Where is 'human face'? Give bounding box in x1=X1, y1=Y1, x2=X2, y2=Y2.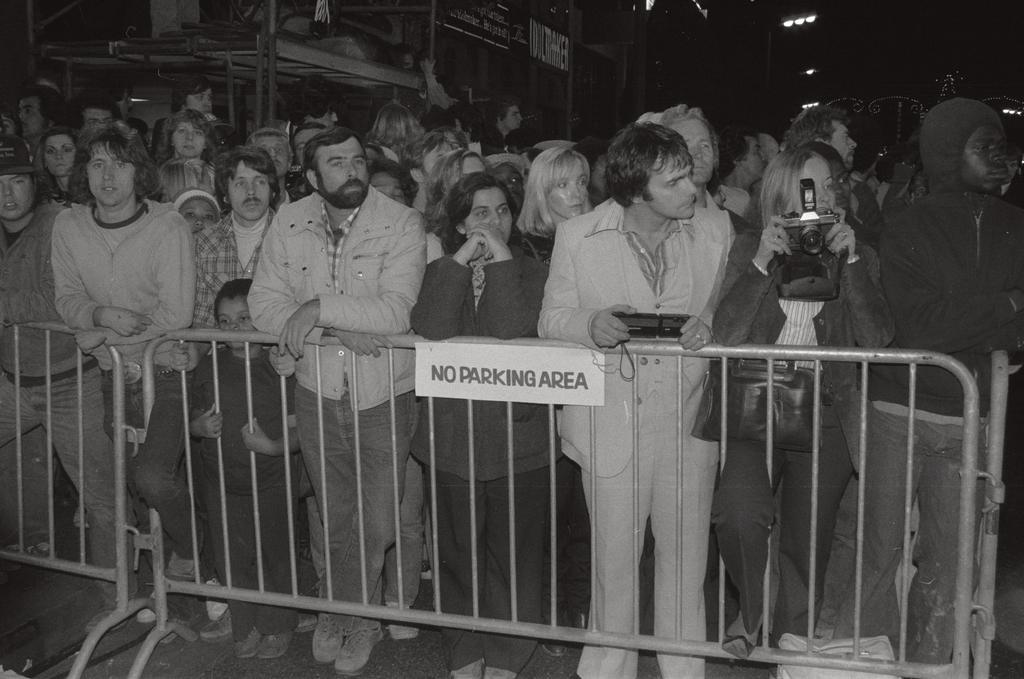
x1=186, y1=91, x2=211, y2=115.
